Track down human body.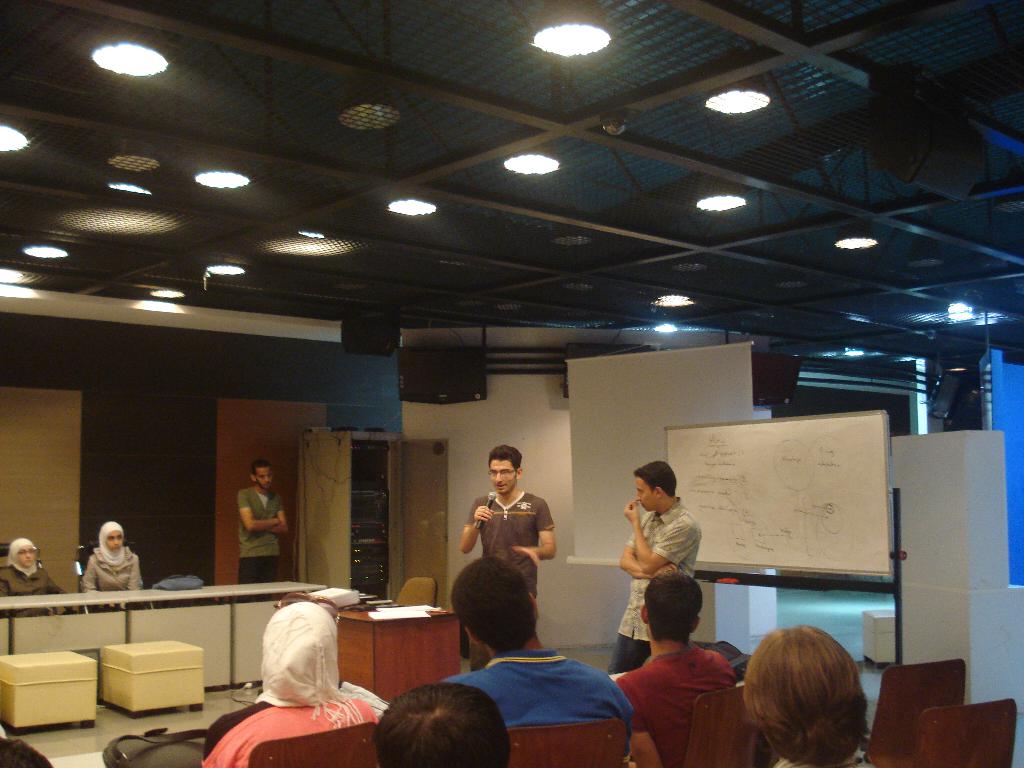
Tracked to 237:458:291:598.
